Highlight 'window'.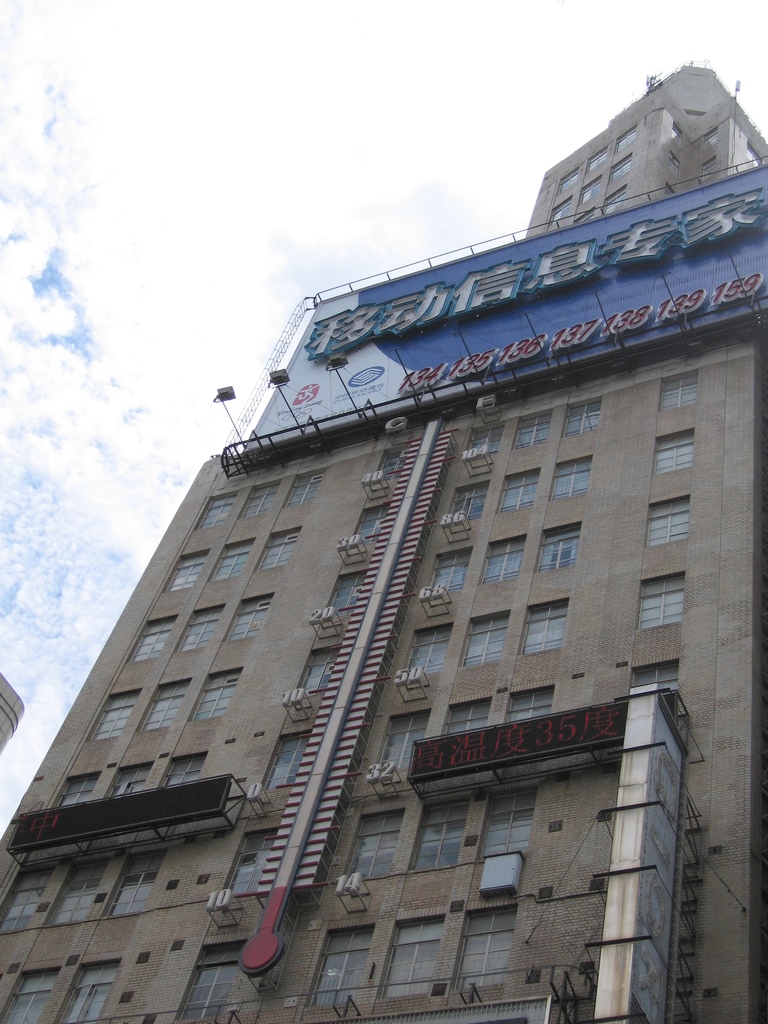
Highlighted region: [left=196, top=489, right=235, bottom=531].
